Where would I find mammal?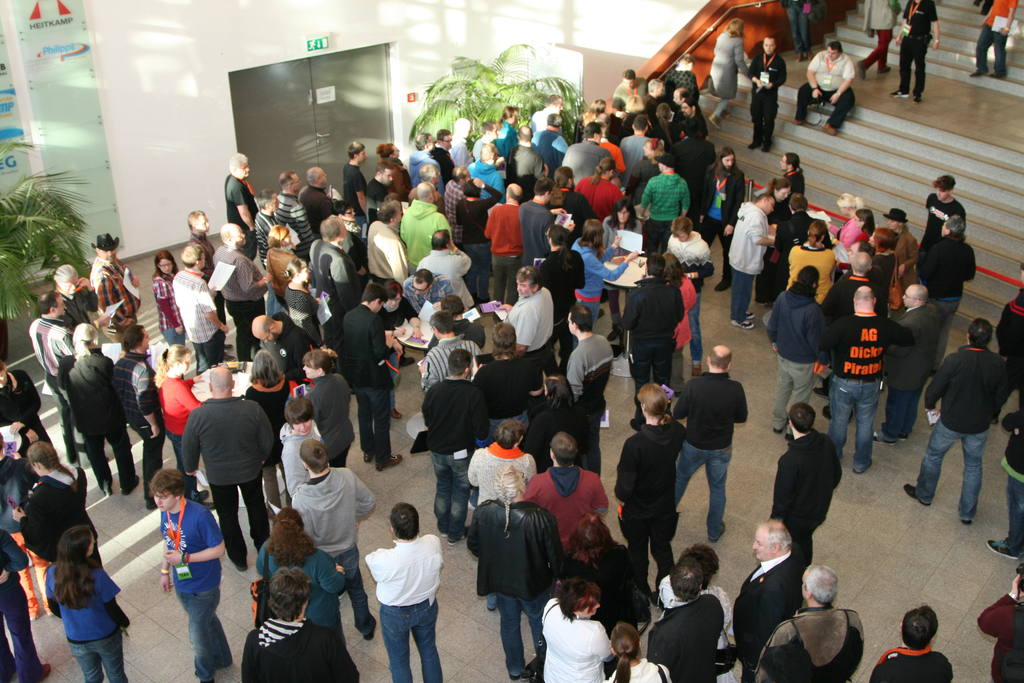
At pyautogui.locateOnScreen(366, 199, 412, 288).
